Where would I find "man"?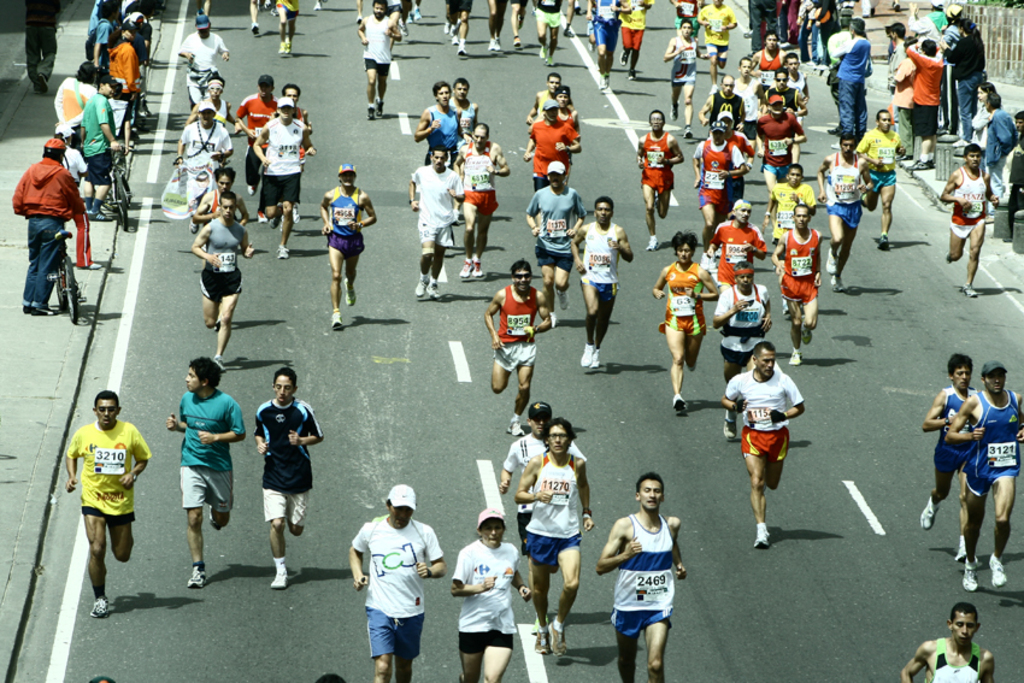
At 522:96:582:187.
